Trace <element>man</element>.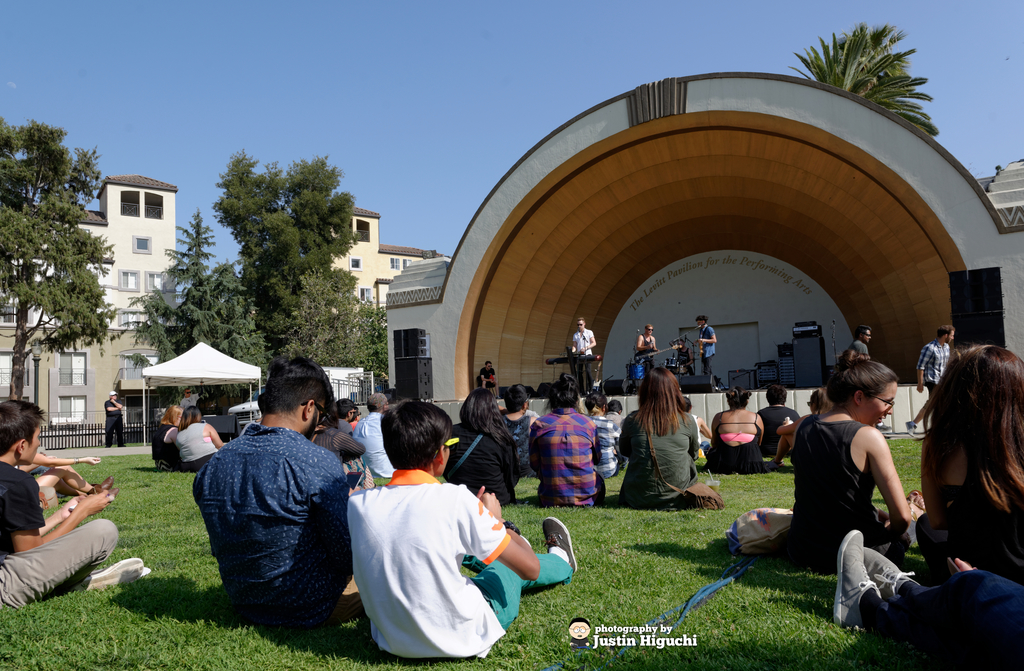
Traced to left=351, top=393, right=403, bottom=482.
